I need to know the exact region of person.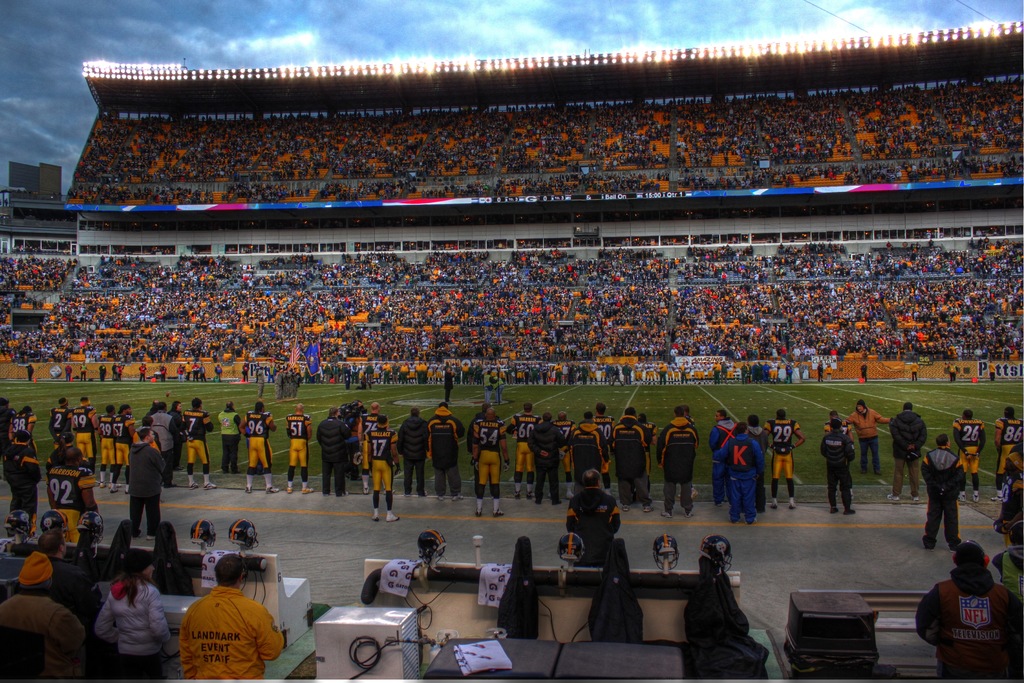
Region: rect(182, 552, 288, 682).
